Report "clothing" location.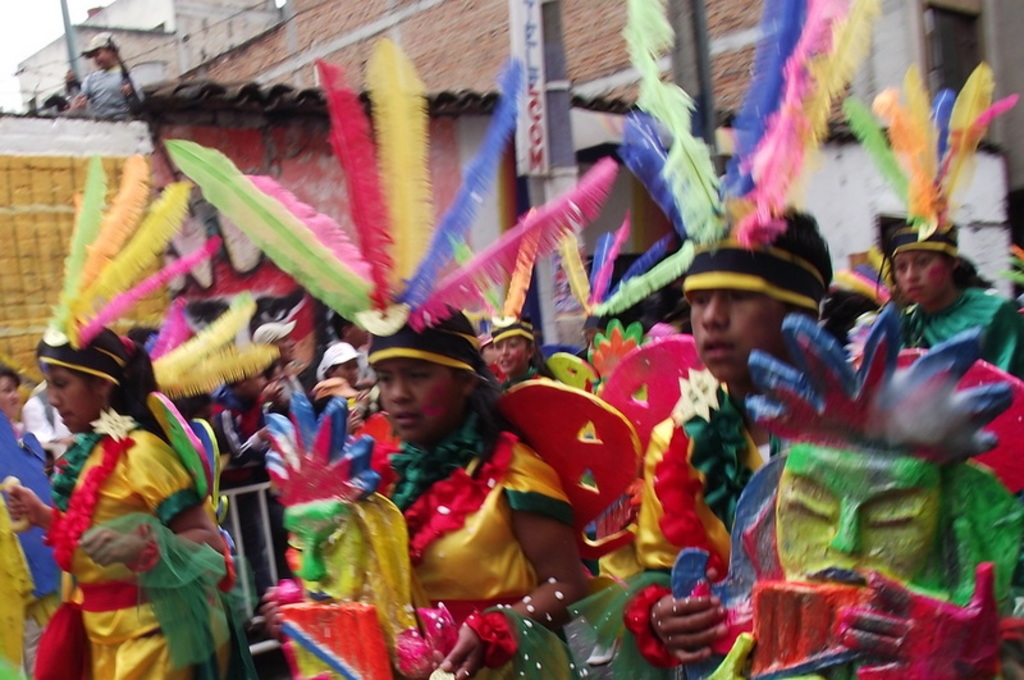
Report: locate(26, 409, 250, 639).
